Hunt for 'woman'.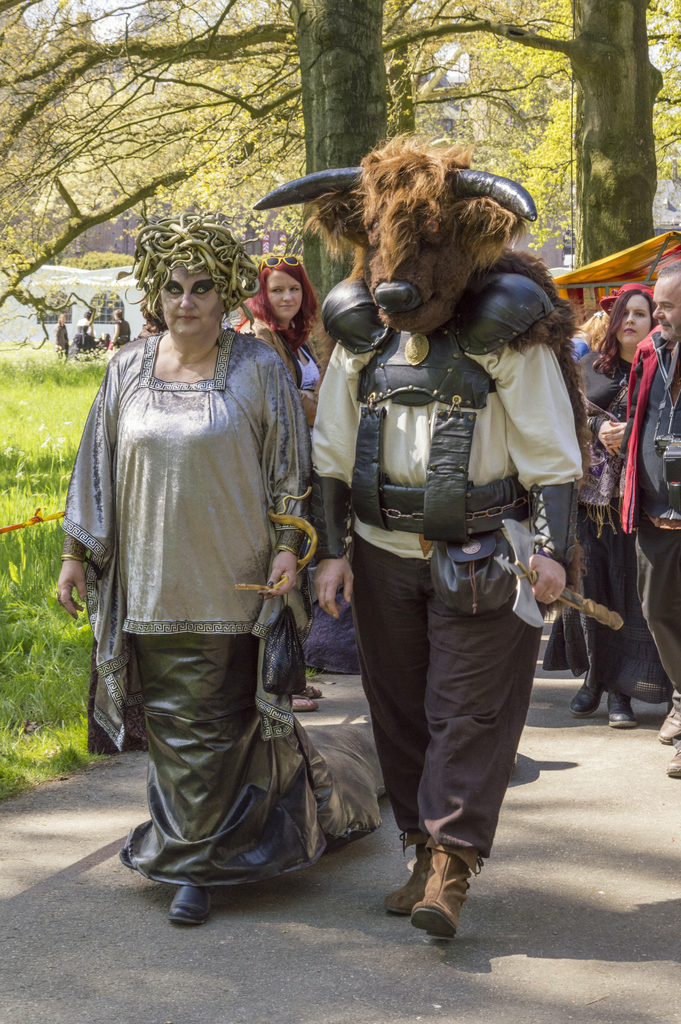
Hunted down at <bbox>539, 284, 666, 735</bbox>.
